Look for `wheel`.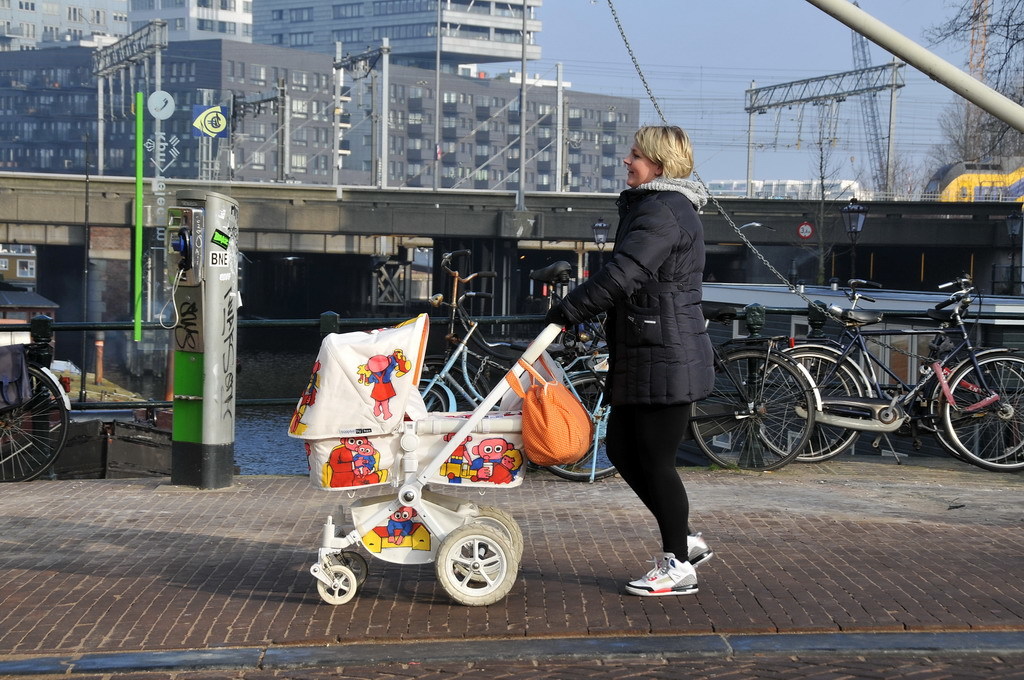
Found: (329,553,366,587).
